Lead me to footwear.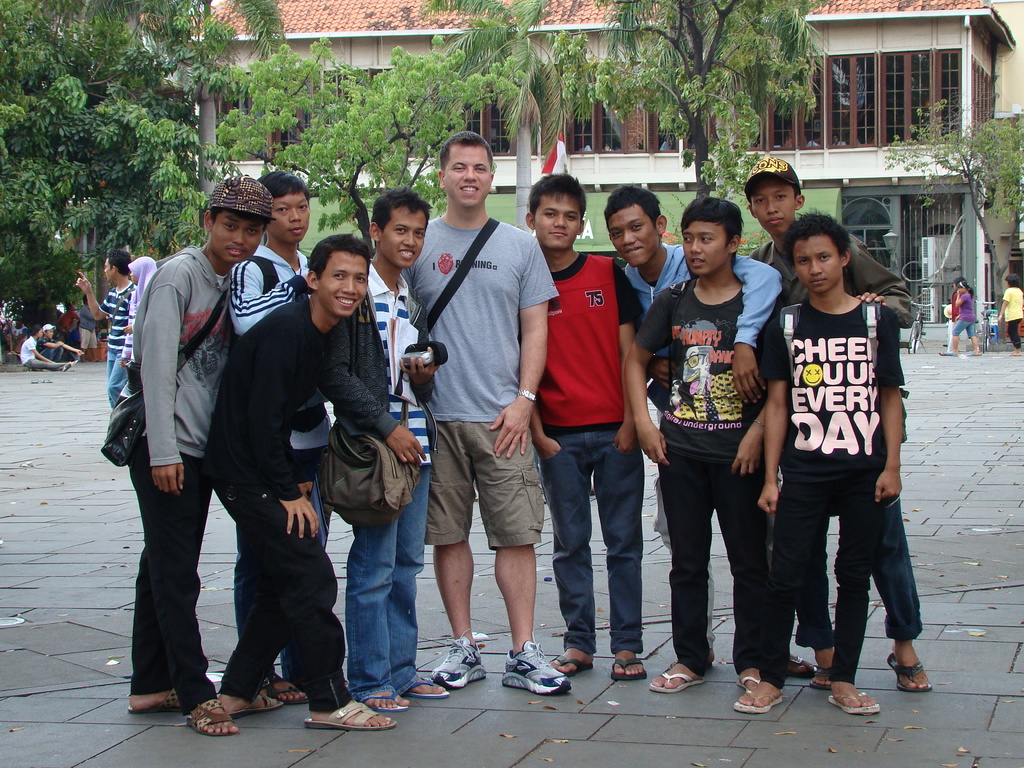
Lead to left=184, top=700, right=236, bottom=737.
